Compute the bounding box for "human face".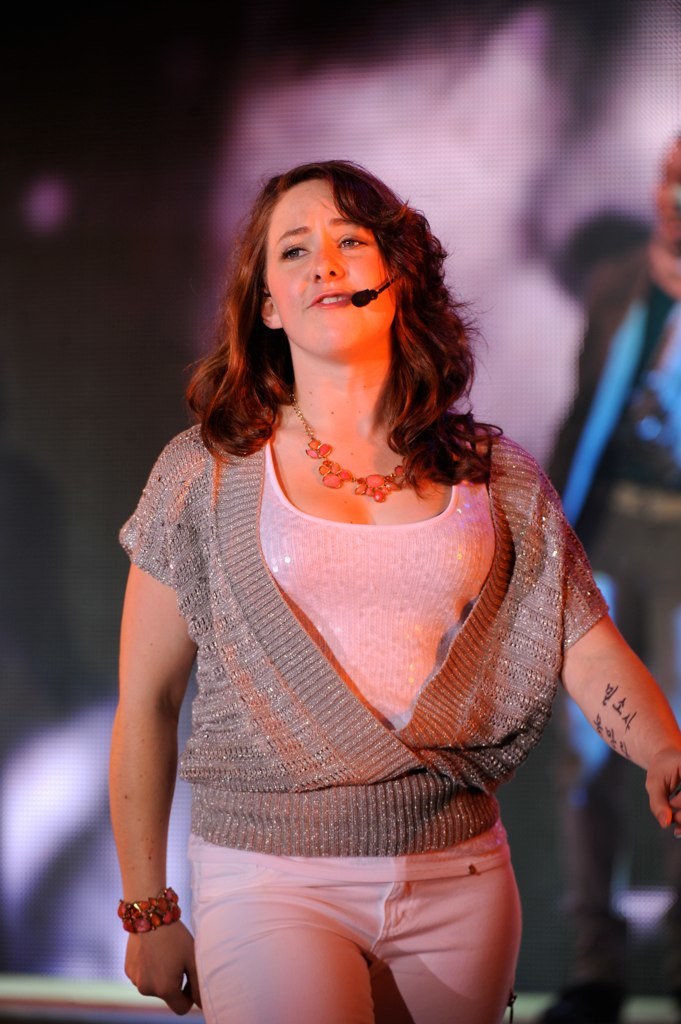
bbox=(260, 189, 405, 359).
